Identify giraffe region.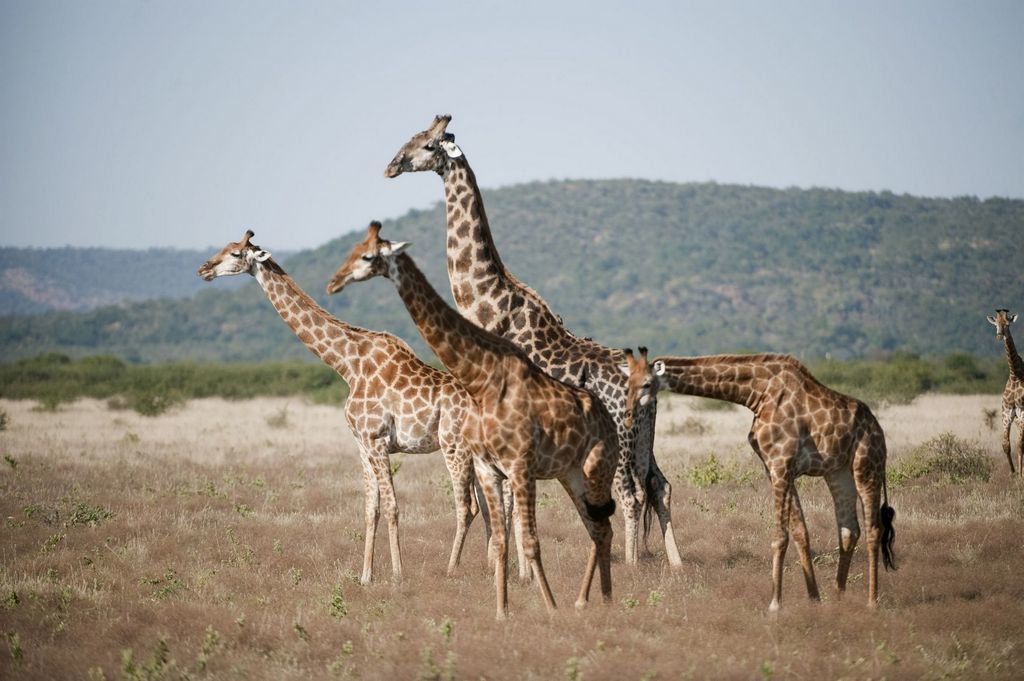
Region: detection(984, 303, 1023, 476).
